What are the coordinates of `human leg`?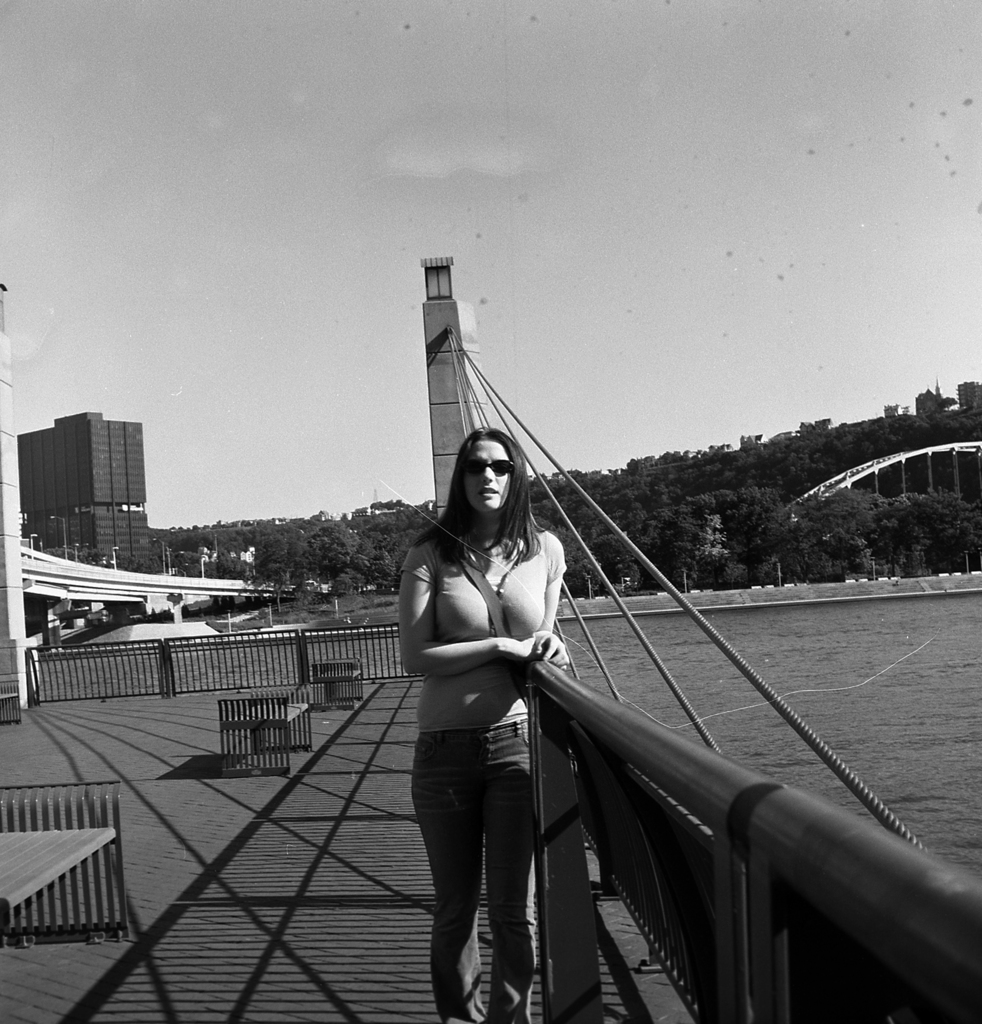
462,721,541,1023.
